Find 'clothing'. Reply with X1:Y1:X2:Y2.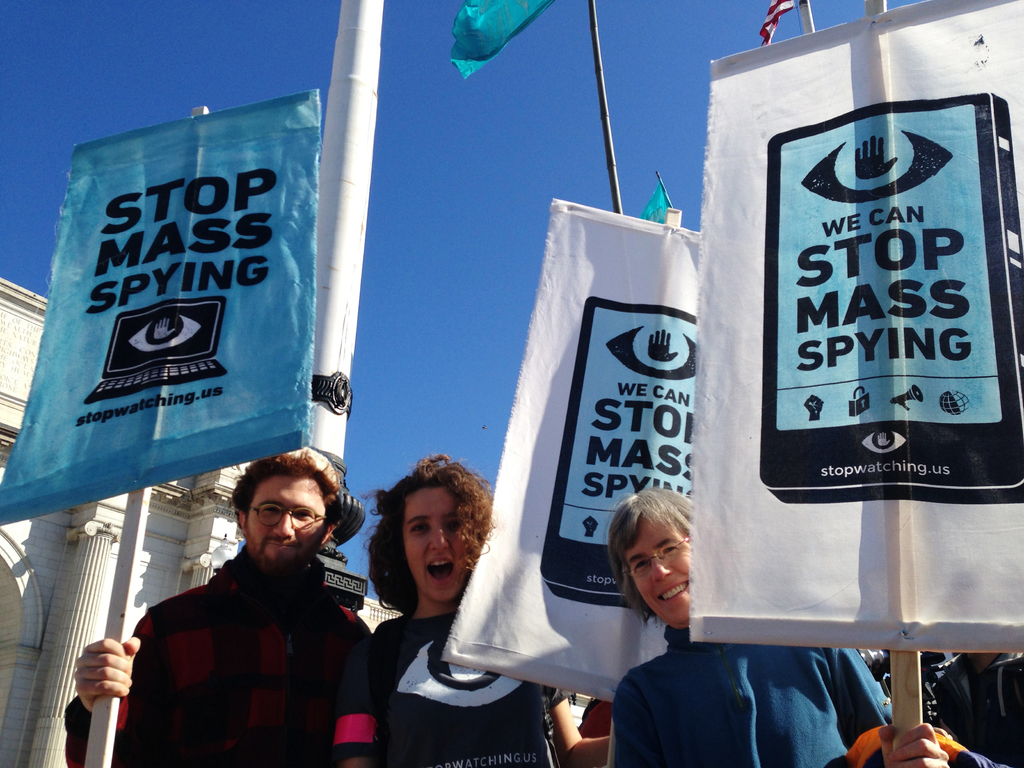
378:607:566:765.
